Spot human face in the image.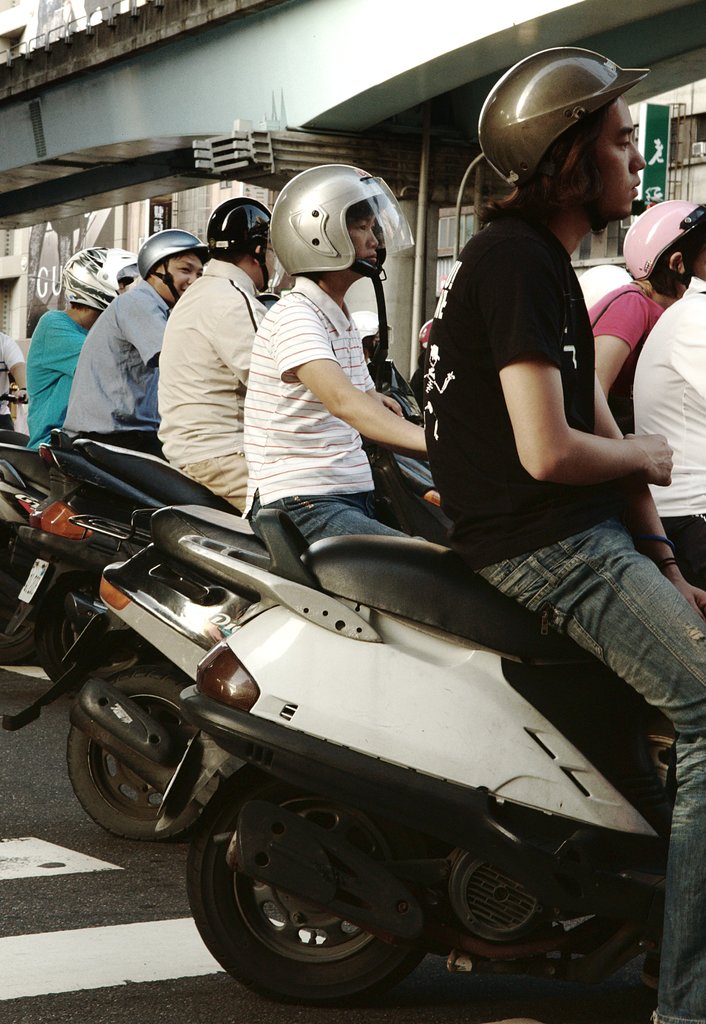
human face found at (167,254,204,287).
